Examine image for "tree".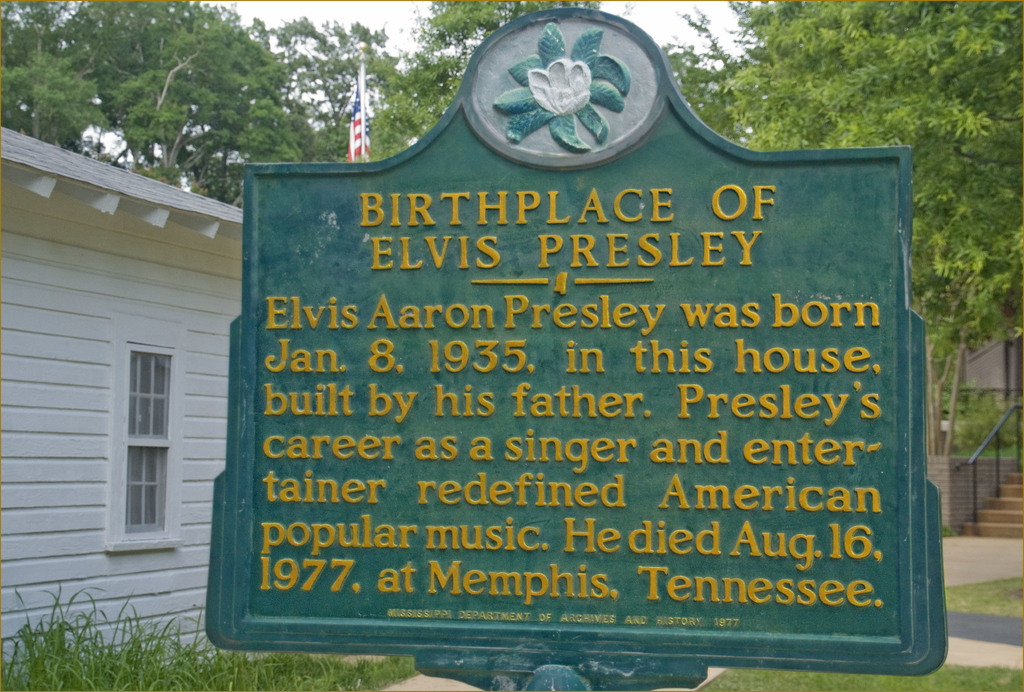
Examination result: <bbox>257, 12, 407, 166</bbox>.
